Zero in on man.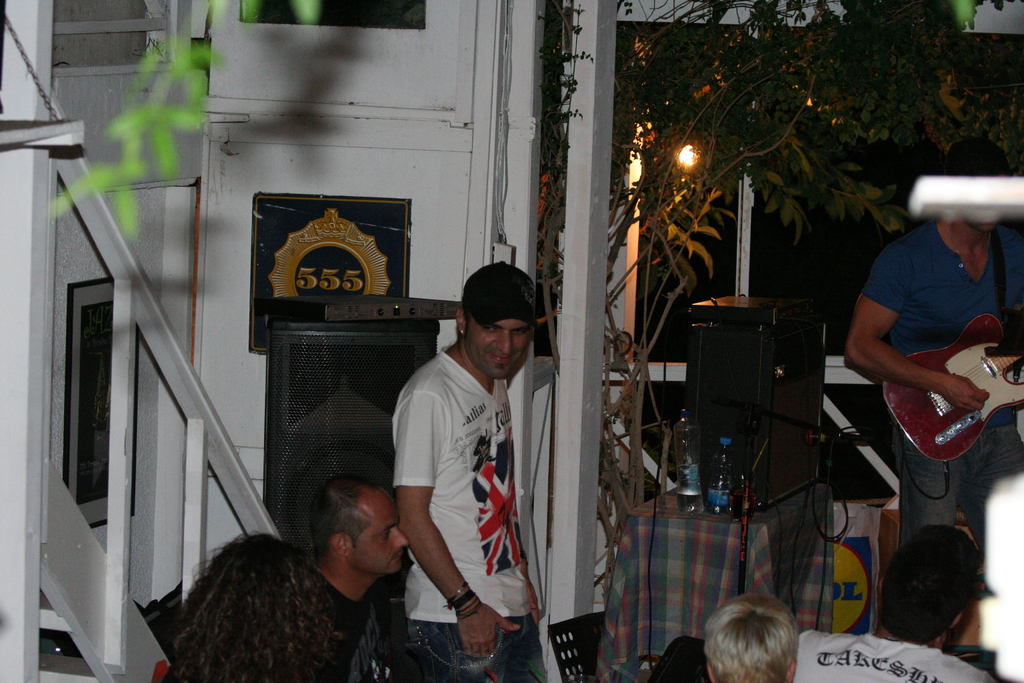
Zeroed in: {"left": 792, "top": 523, "right": 995, "bottom": 682}.
